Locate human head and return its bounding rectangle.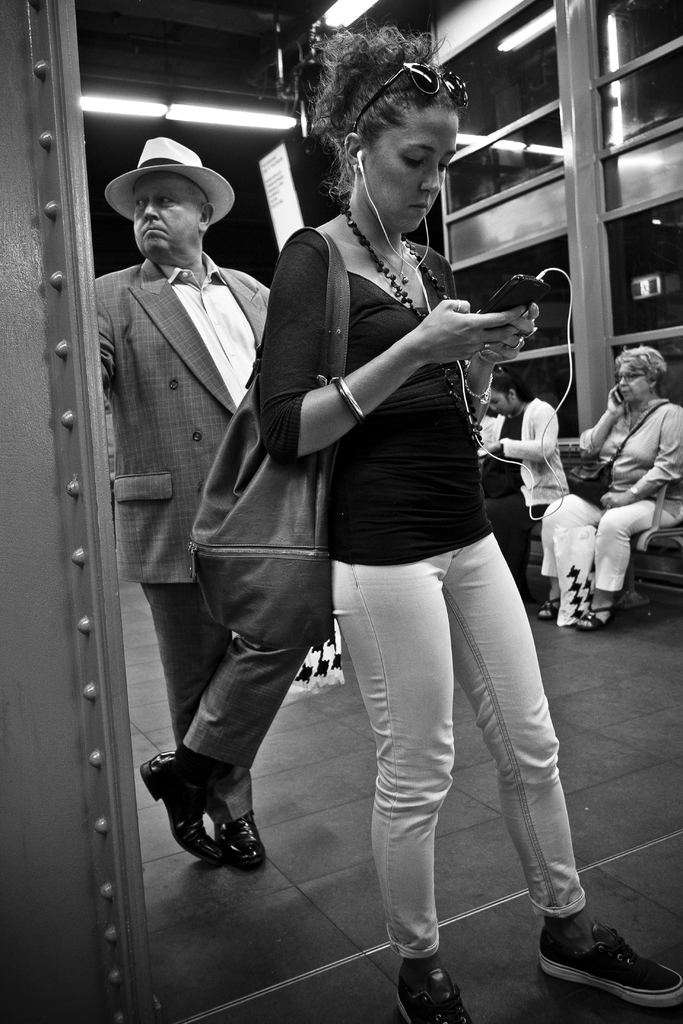
crop(331, 39, 475, 214).
